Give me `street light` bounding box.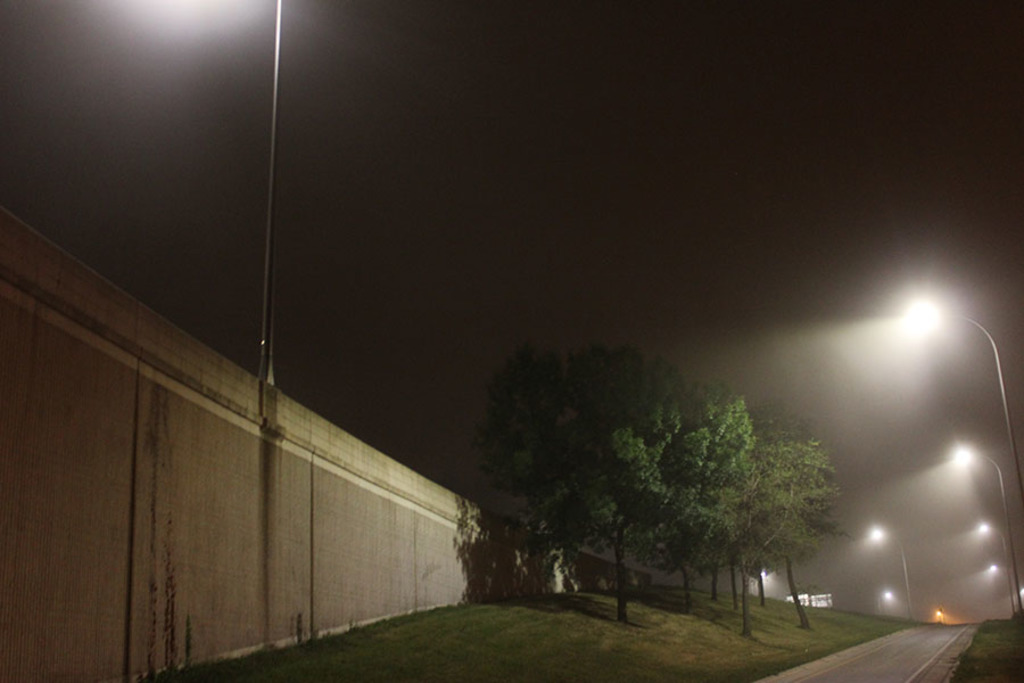
886, 291, 1014, 488.
